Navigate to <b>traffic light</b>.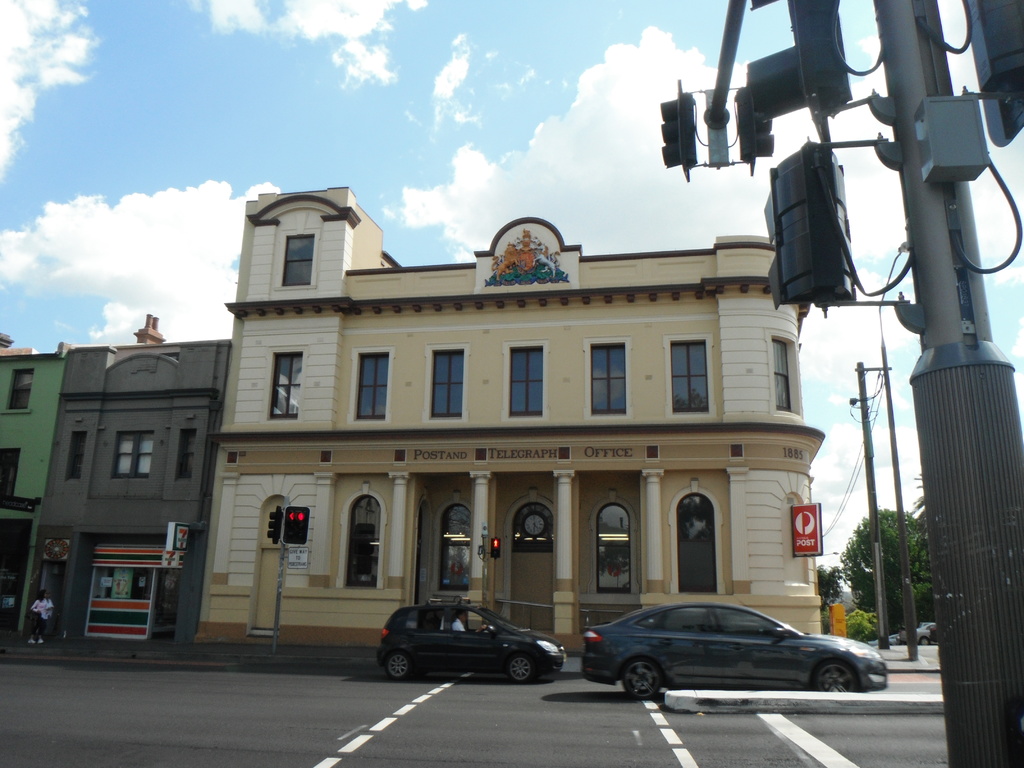
Navigation target: x1=489, y1=538, x2=502, y2=559.
